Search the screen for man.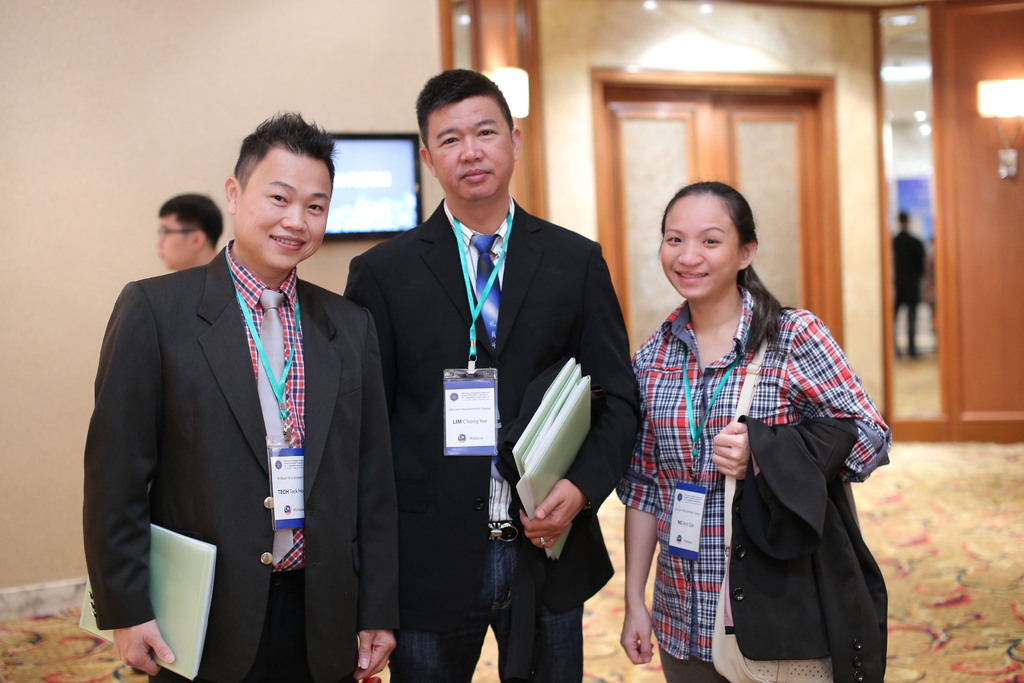
Found at box(339, 66, 644, 682).
